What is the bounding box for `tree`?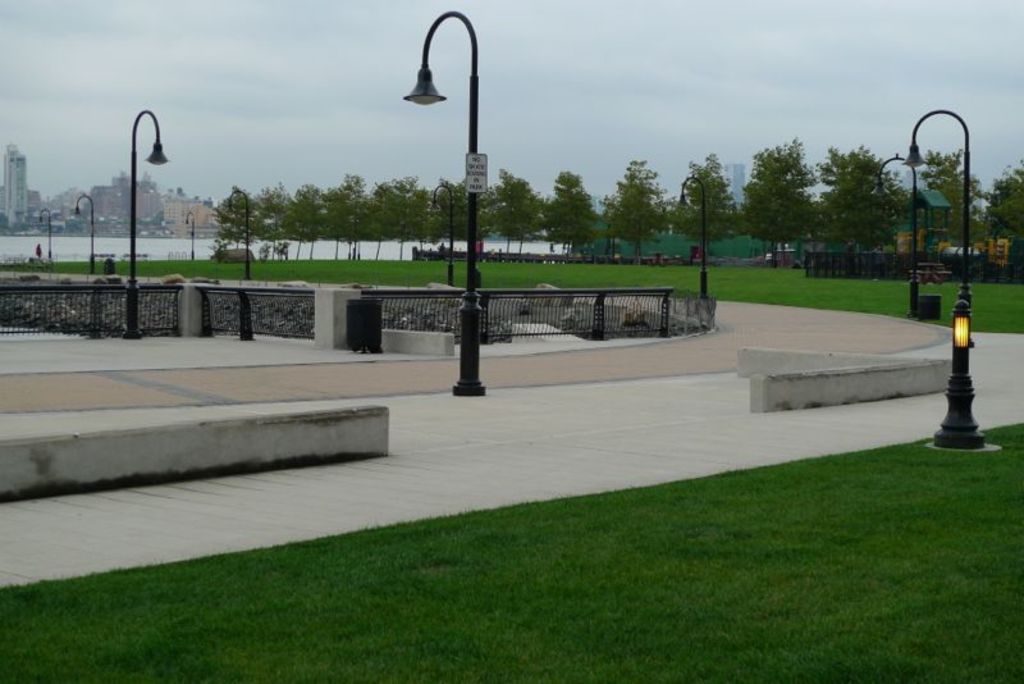
<bbox>475, 169, 506, 261</bbox>.
